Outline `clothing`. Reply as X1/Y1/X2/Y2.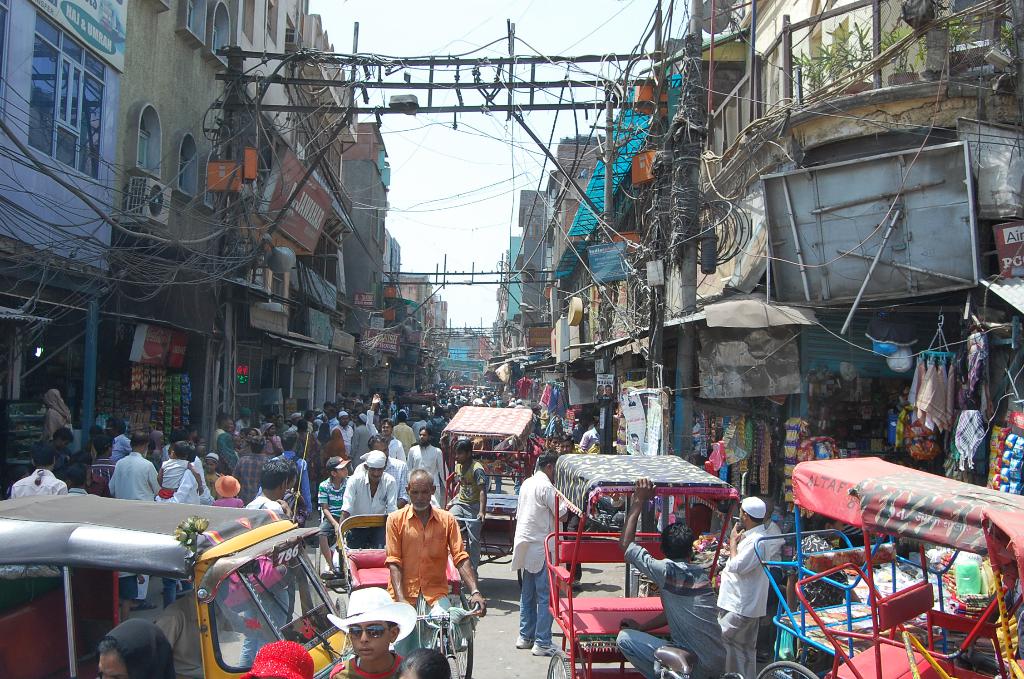
306/481/352/544.
